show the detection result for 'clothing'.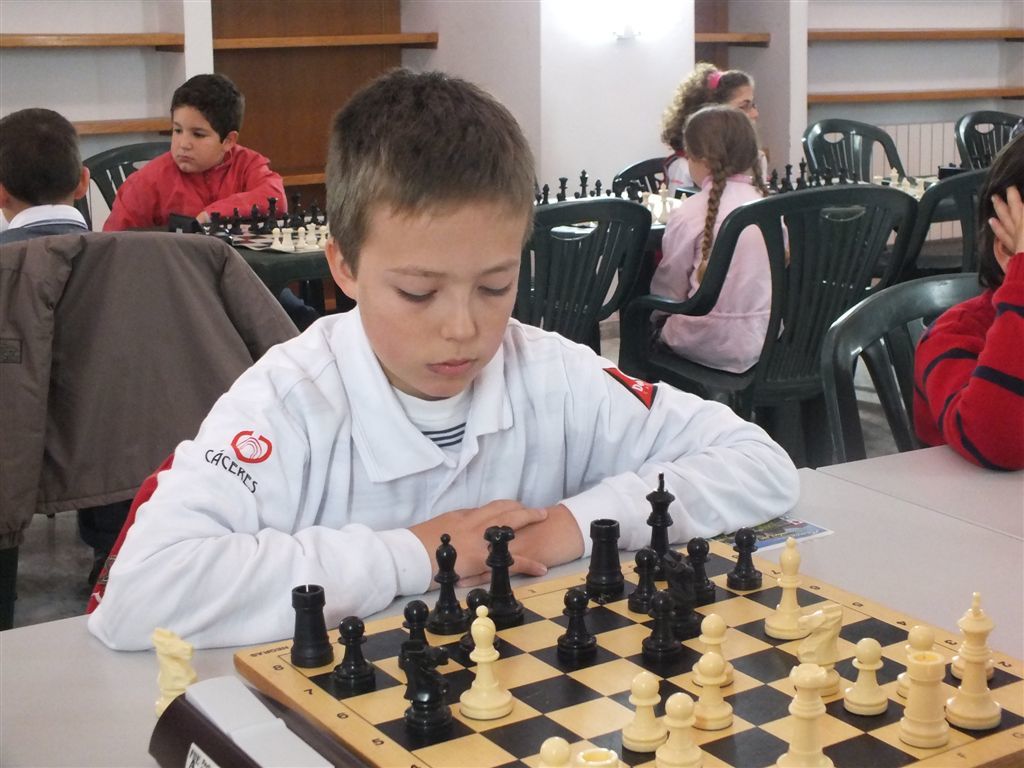
bbox(93, 301, 805, 645).
